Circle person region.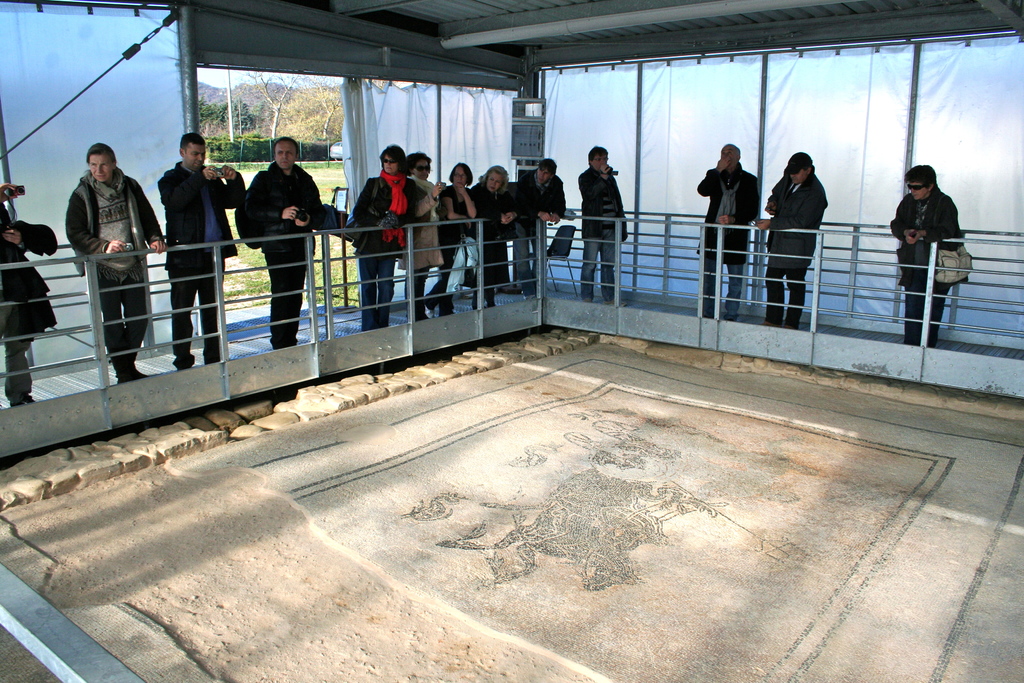
Region: region(0, 181, 58, 411).
